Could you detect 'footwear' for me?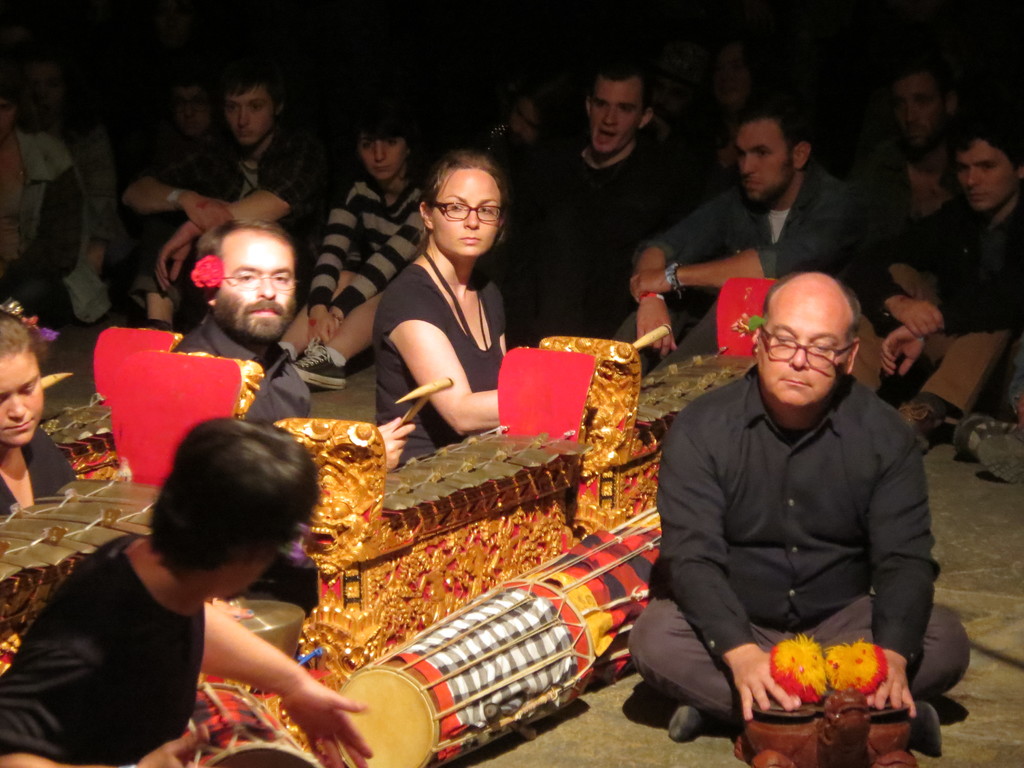
Detection result: [898, 403, 943, 459].
